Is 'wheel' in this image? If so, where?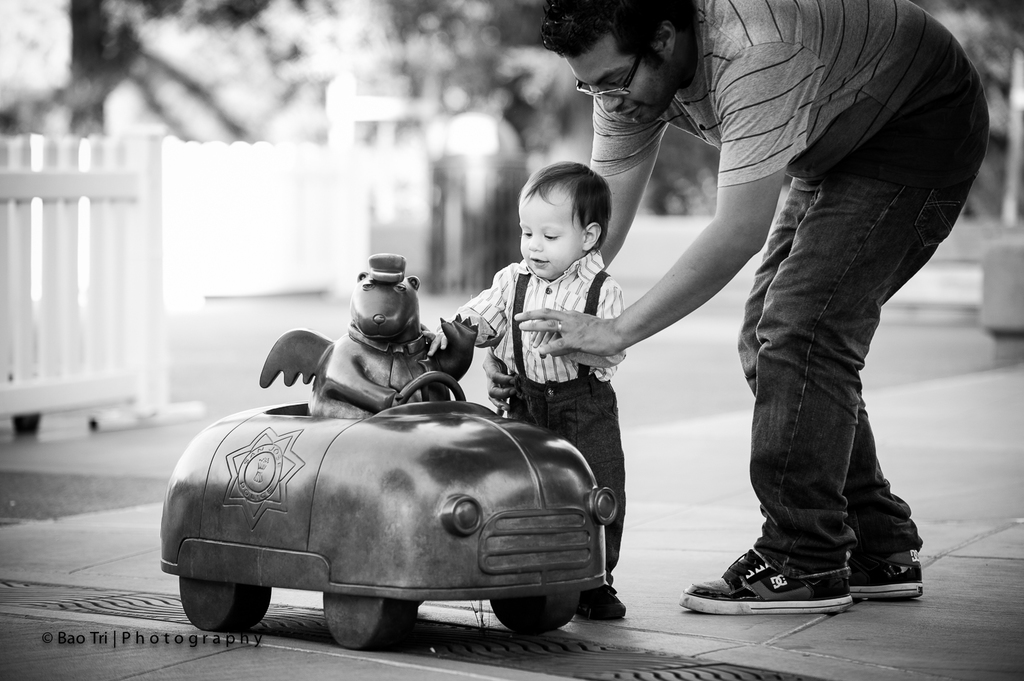
Yes, at <region>492, 590, 581, 635</region>.
